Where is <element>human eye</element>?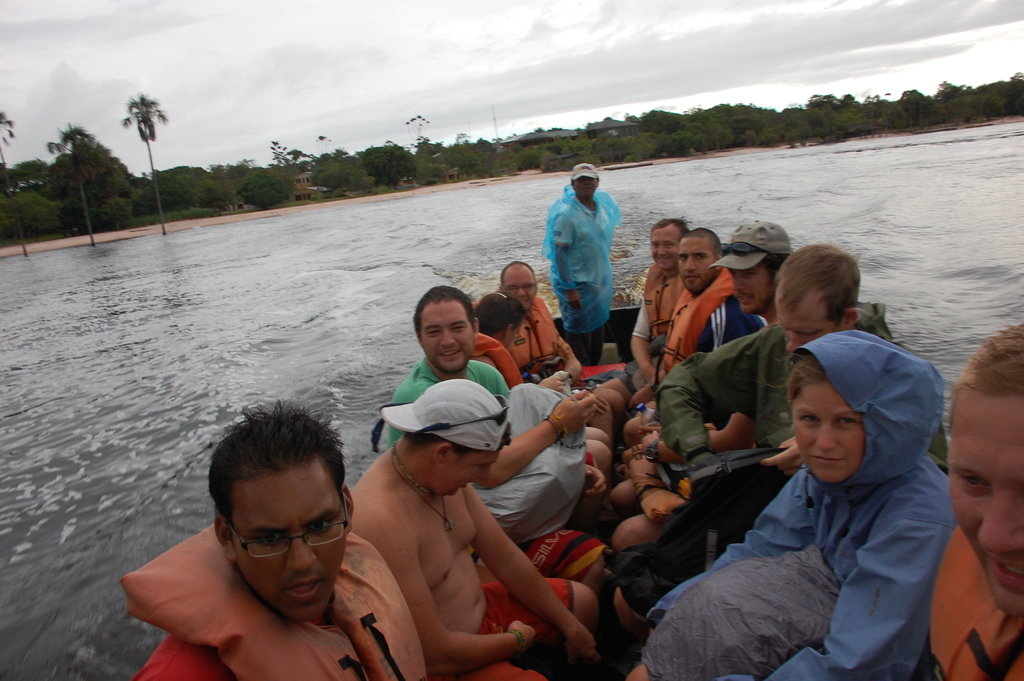
<region>799, 413, 822, 427</region>.
